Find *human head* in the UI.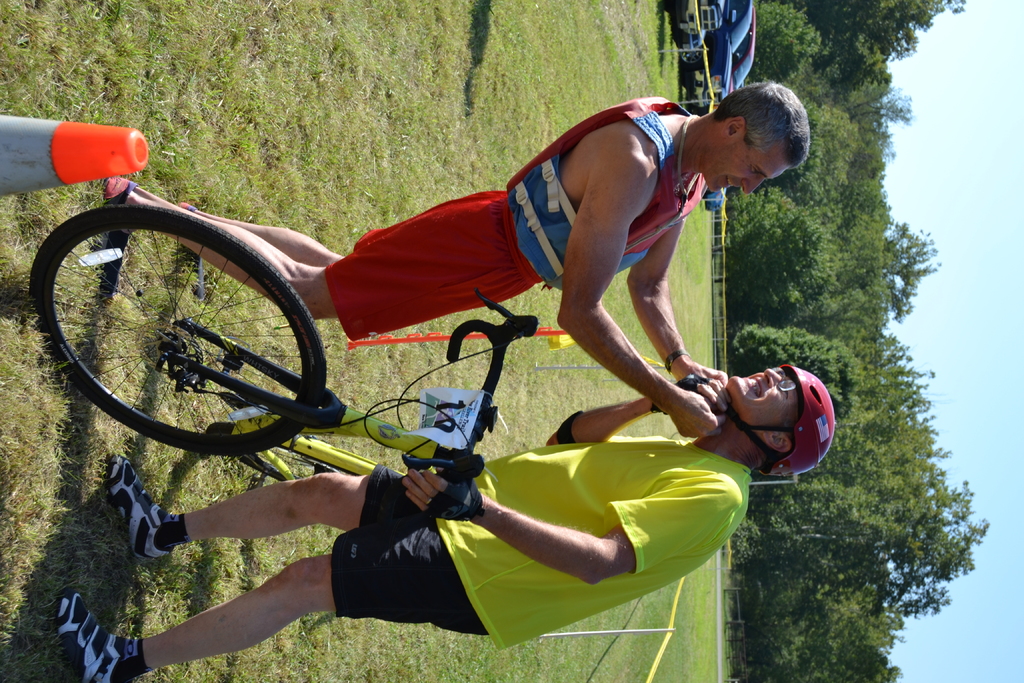
UI element at 691, 69, 818, 193.
